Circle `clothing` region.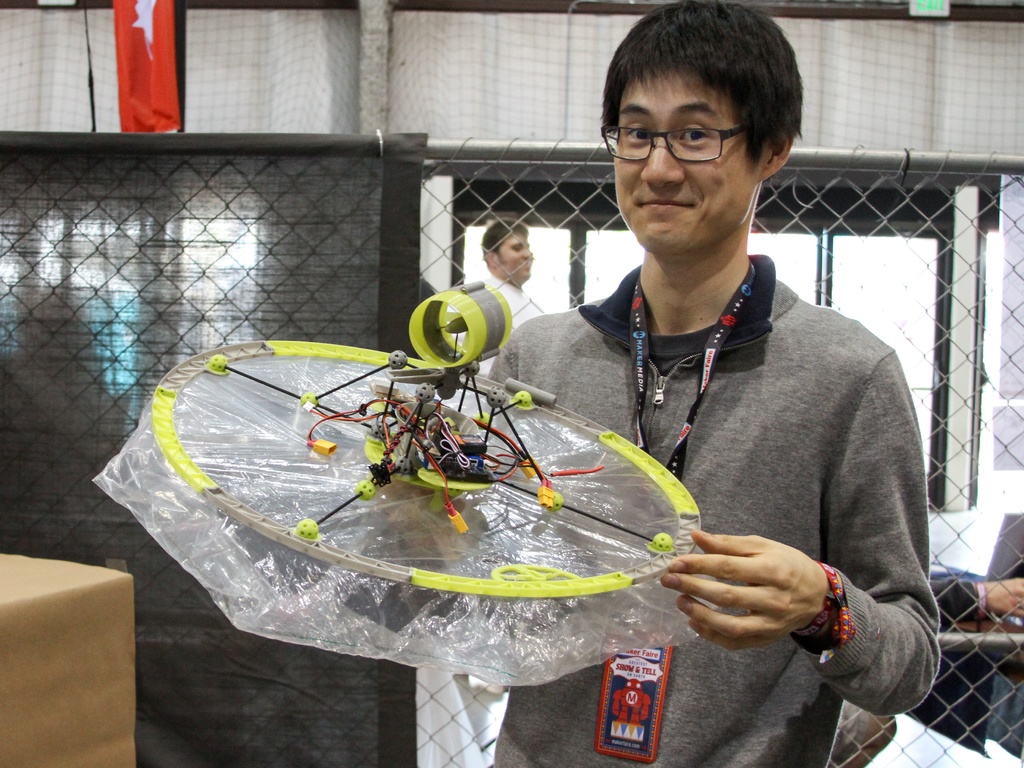
Region: 921/576/999/760.
